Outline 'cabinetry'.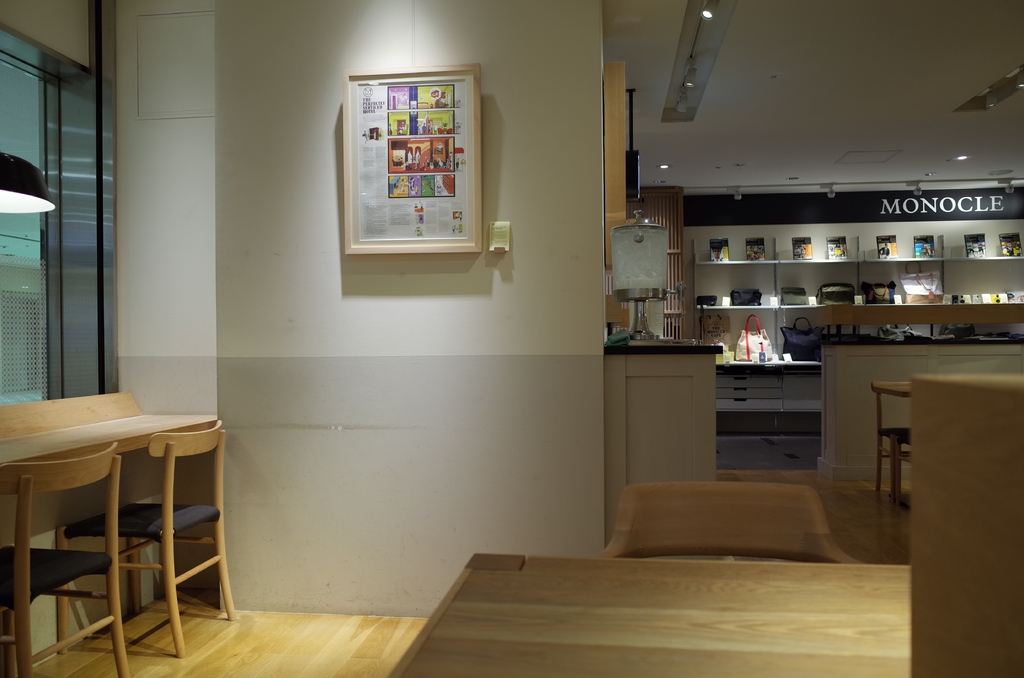
Outline: x1=819 y1=335 x2=1023 y2=478.
